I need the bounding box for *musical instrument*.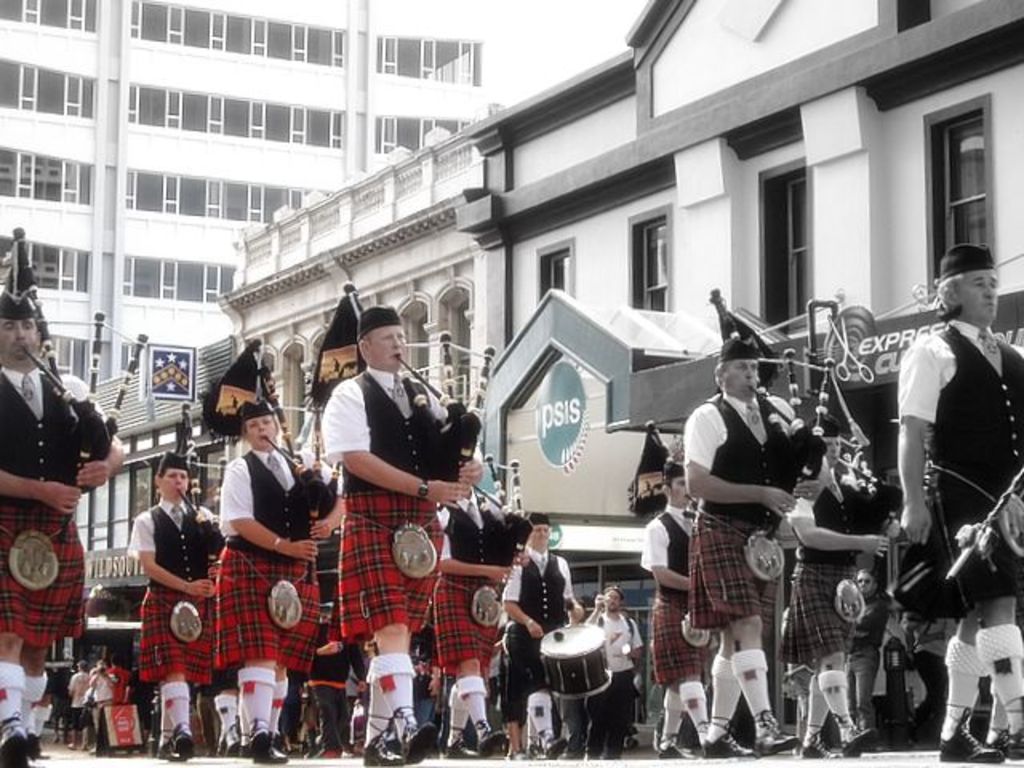
Here it is: (left=16, top=222, right=152, bottom=547).
